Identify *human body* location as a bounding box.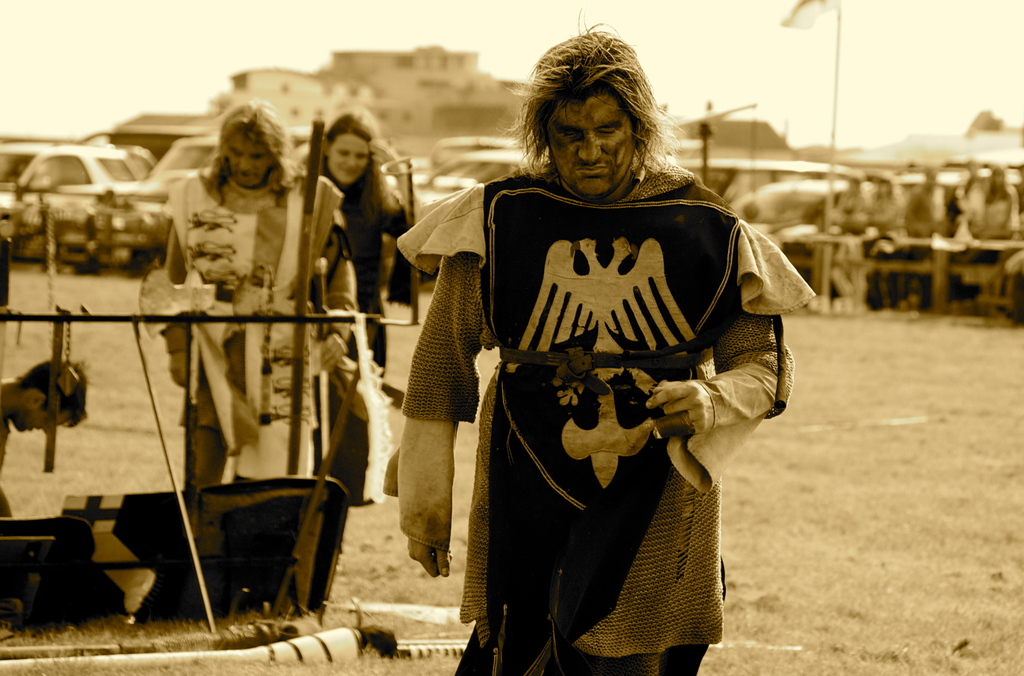
(163,165,360,490).
